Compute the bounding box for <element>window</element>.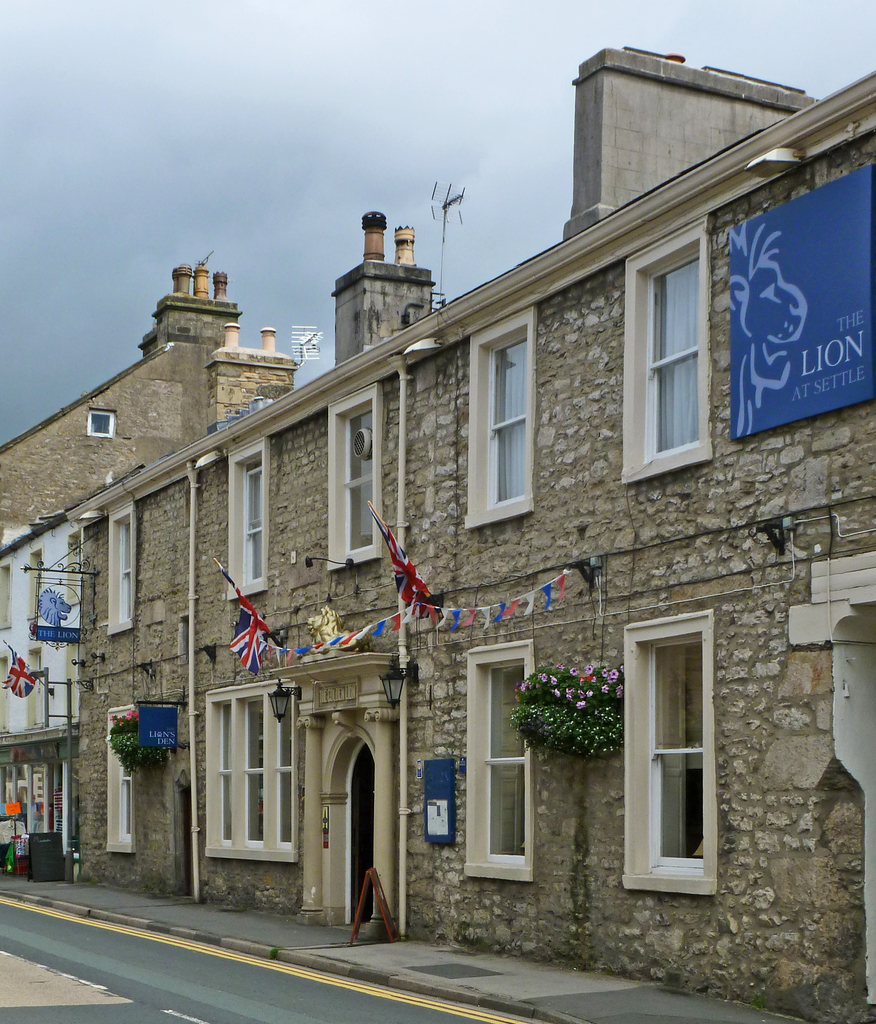
region(225, 442, 273, 606).
